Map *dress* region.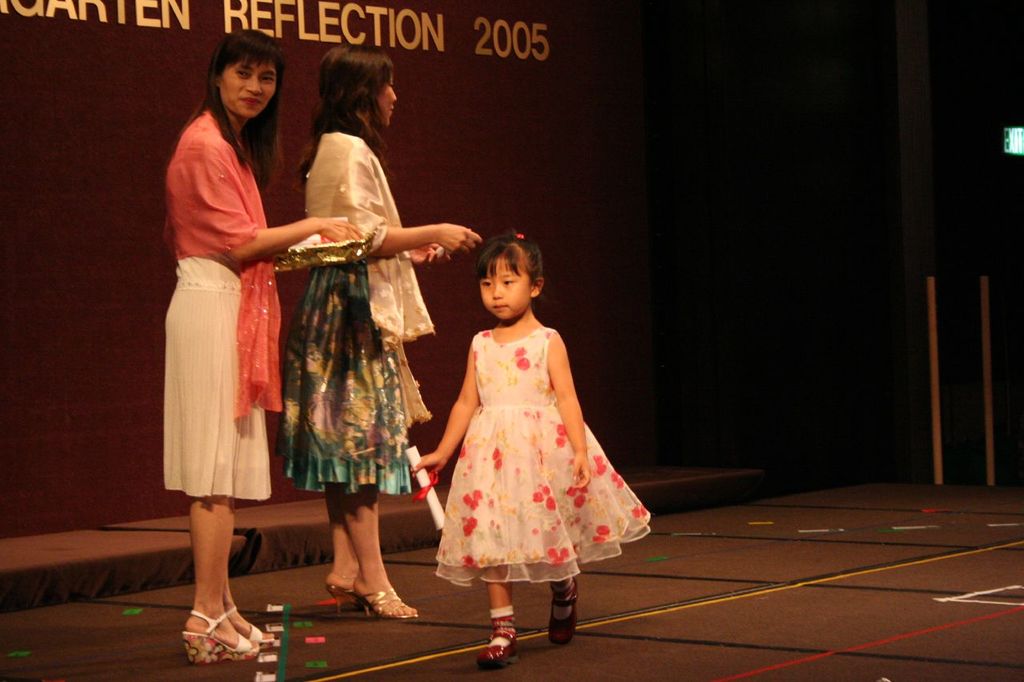
Mapped to 290, 133, 440, 497.
